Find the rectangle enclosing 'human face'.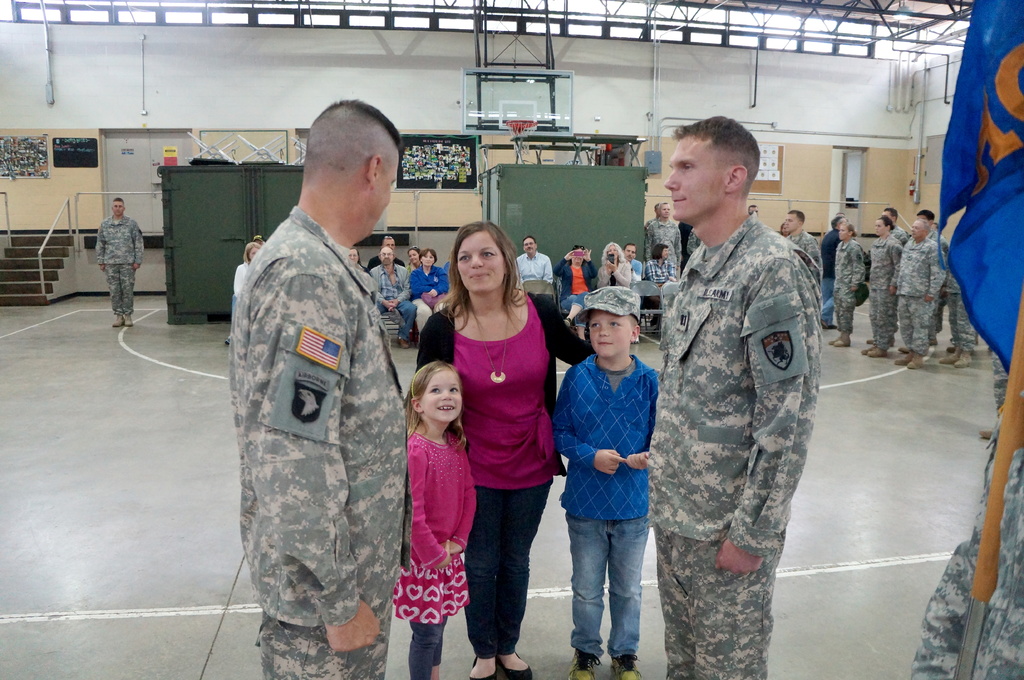
[909, 220, 921, 236].
